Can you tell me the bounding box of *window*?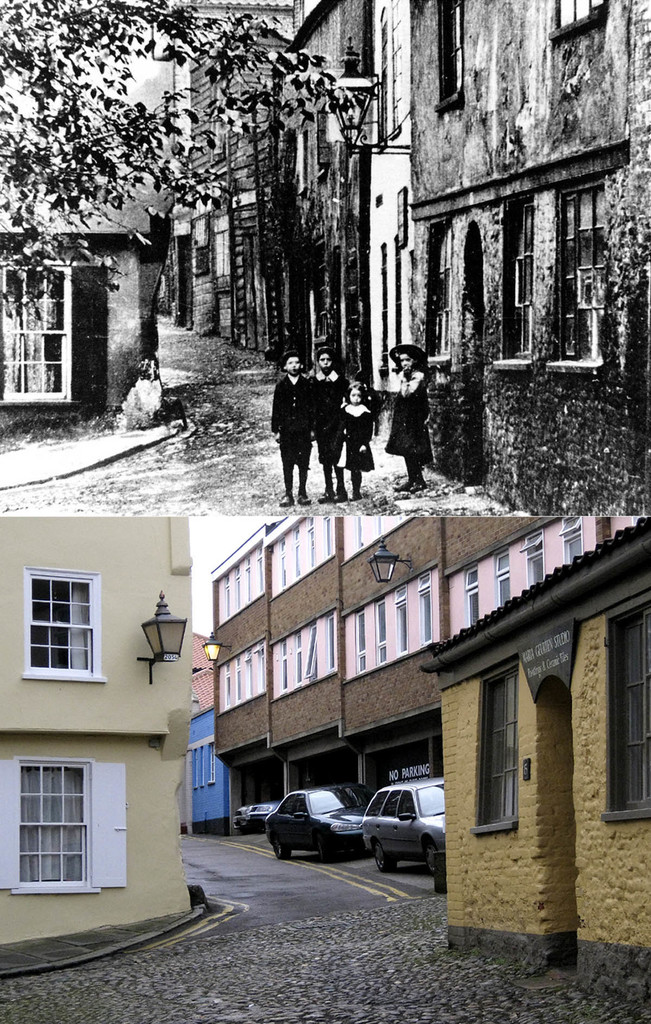
{"left": 17, "top": 567, "right": 108, "bottom": 683}.
